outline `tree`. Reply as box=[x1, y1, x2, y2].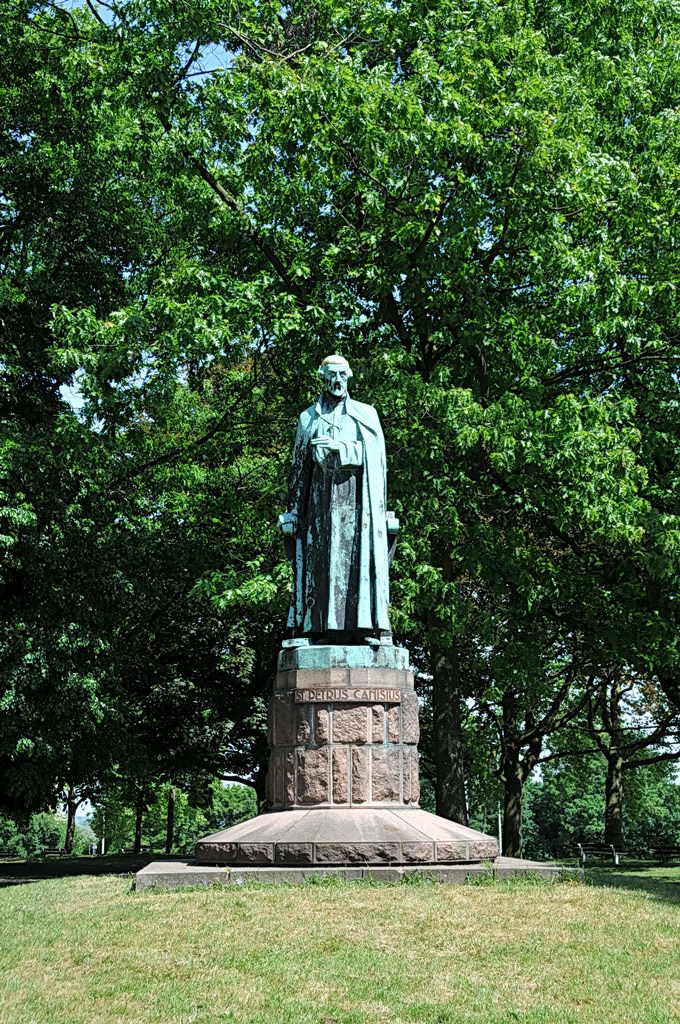
box=[0, 1, 663, 624].
